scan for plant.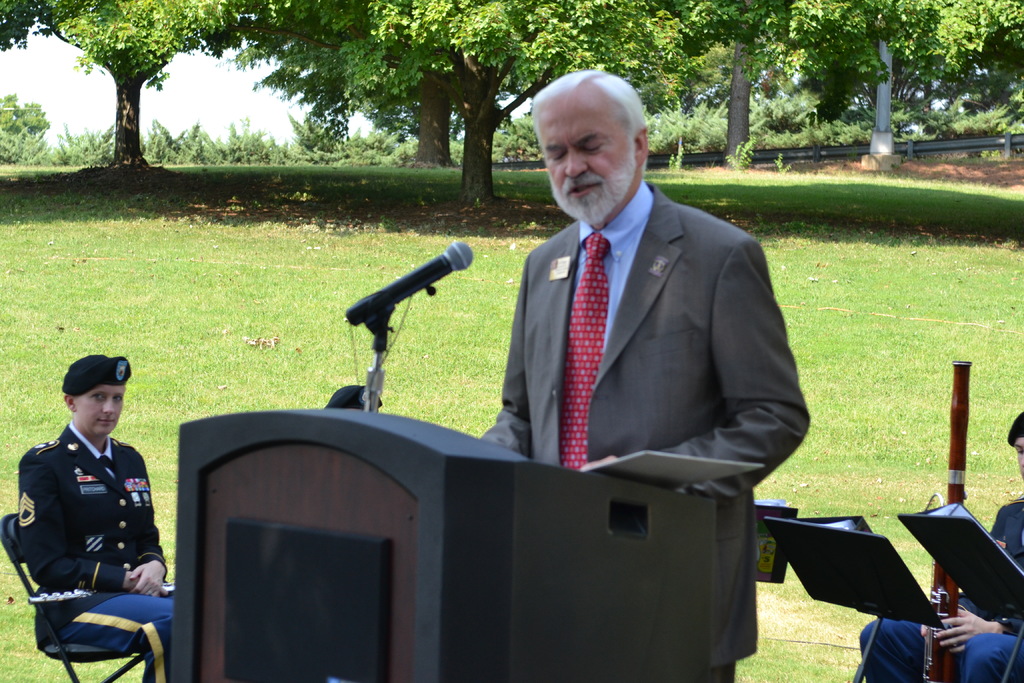
Scan result: locate(0, 93, 52, 160).
